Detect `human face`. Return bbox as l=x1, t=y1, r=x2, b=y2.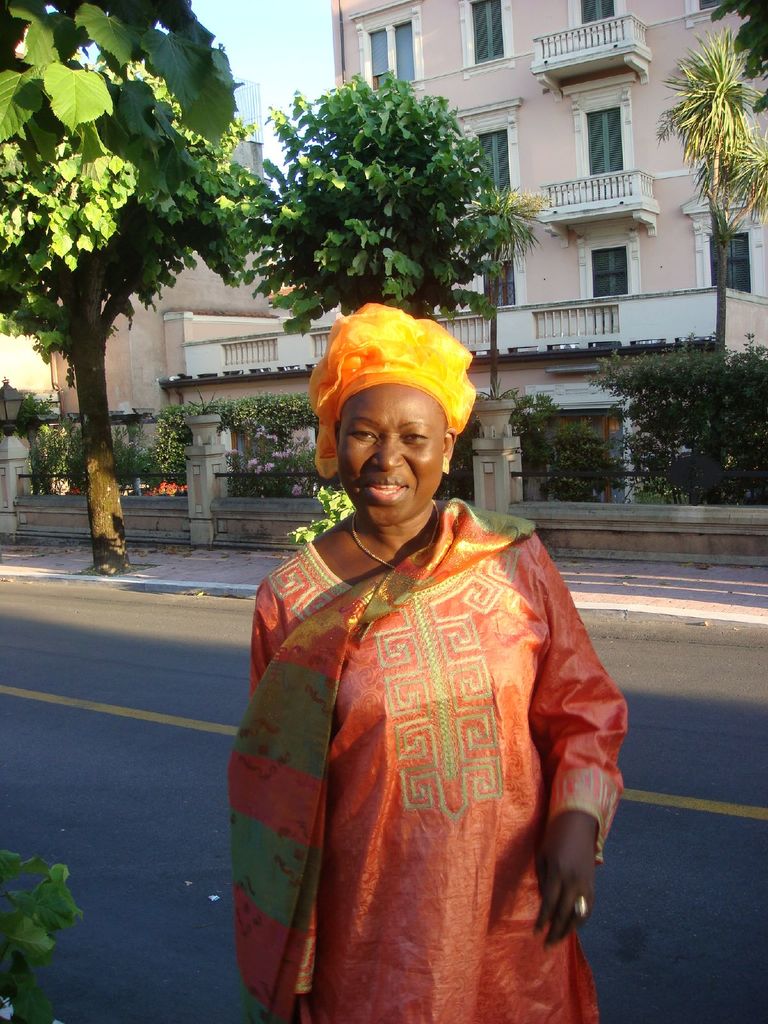
l=333, t=384, r=444, b=528.
